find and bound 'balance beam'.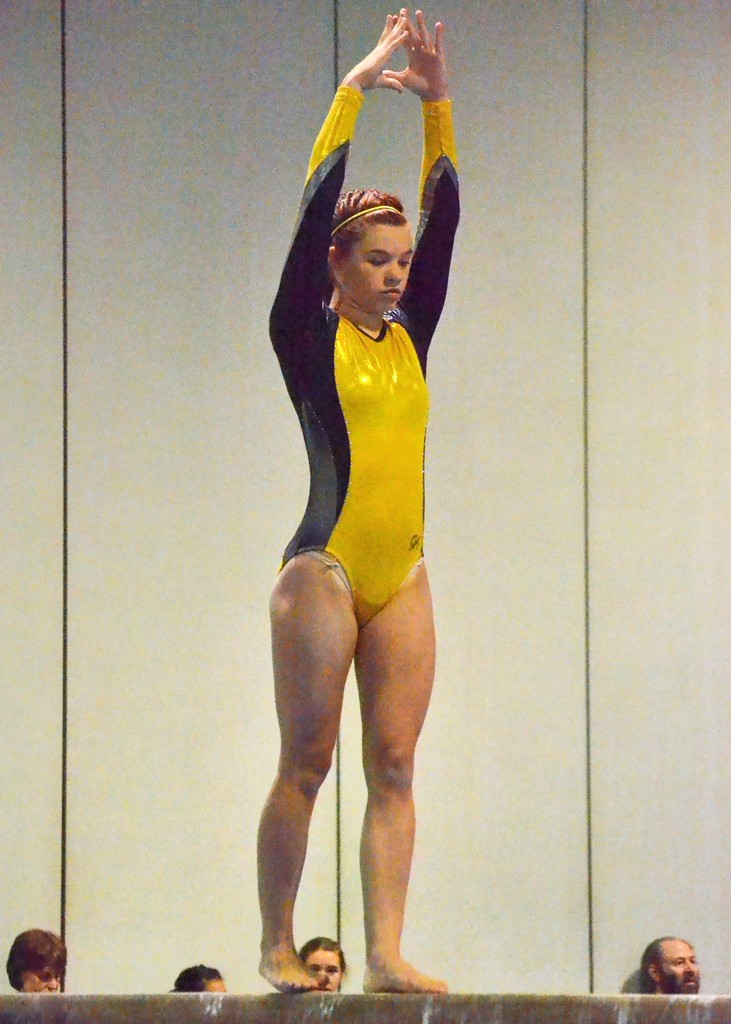
Bound: BBox(0, 993, 730, 1023).
